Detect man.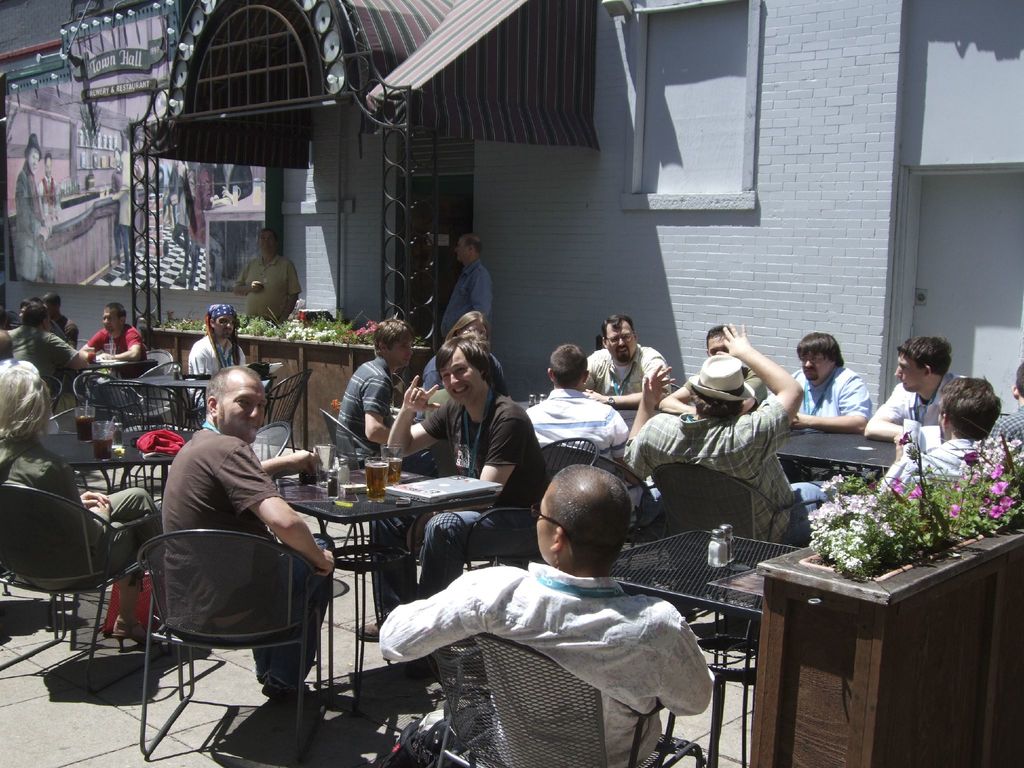
Detected at (left=188, top=302, right=247, bottom=405).
